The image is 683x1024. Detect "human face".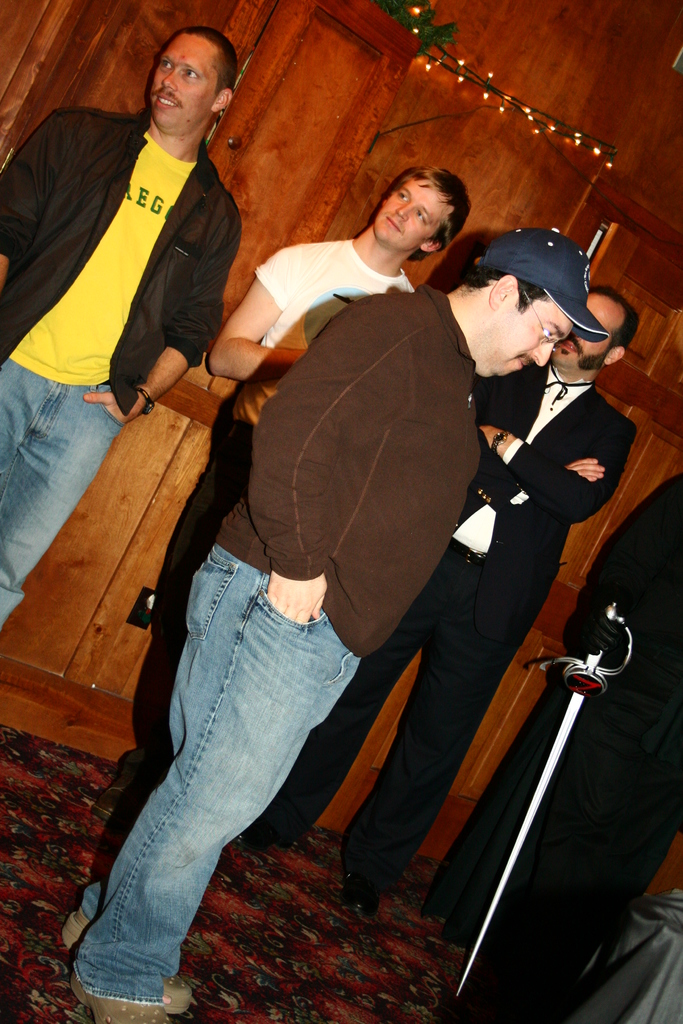
Detection: <box>498,298,570,371</box>.
